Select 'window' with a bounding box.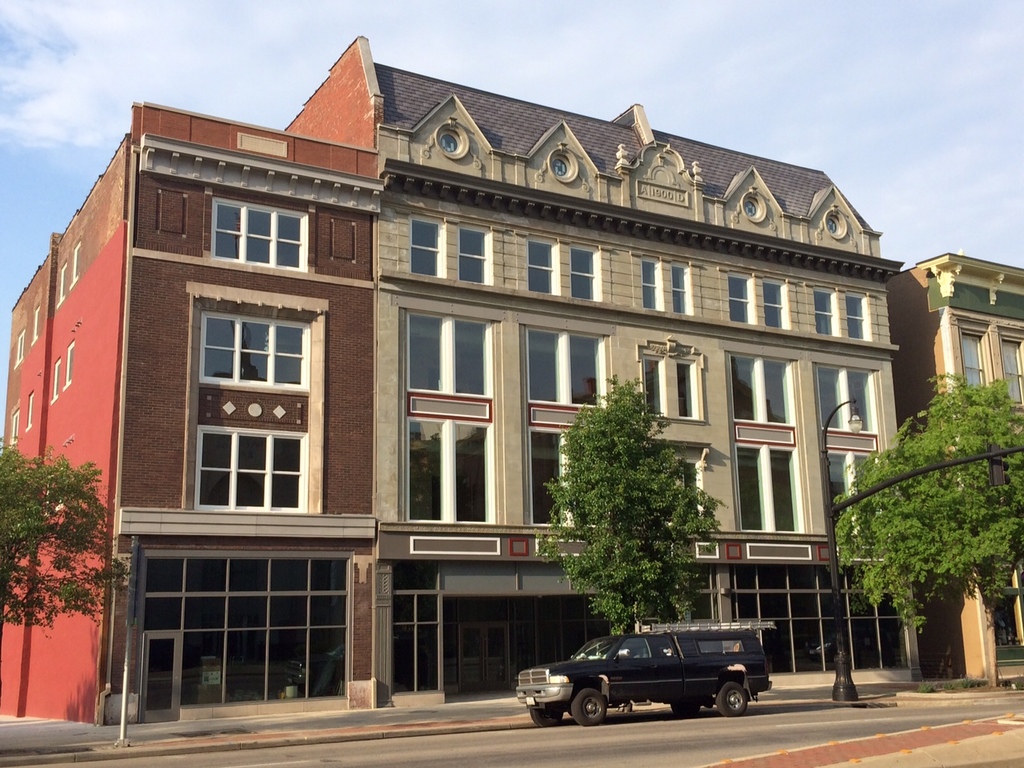
{"x1": 54, "y1": 362, "x2": 58, "y2": 398}.
